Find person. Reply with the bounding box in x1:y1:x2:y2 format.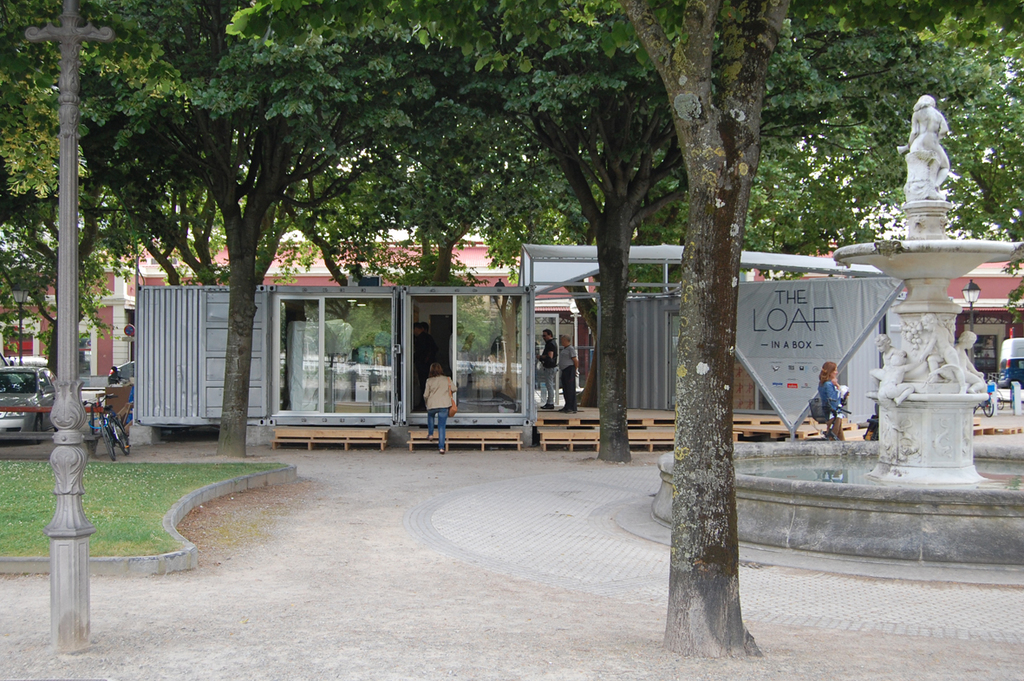
869:332:897:380.
